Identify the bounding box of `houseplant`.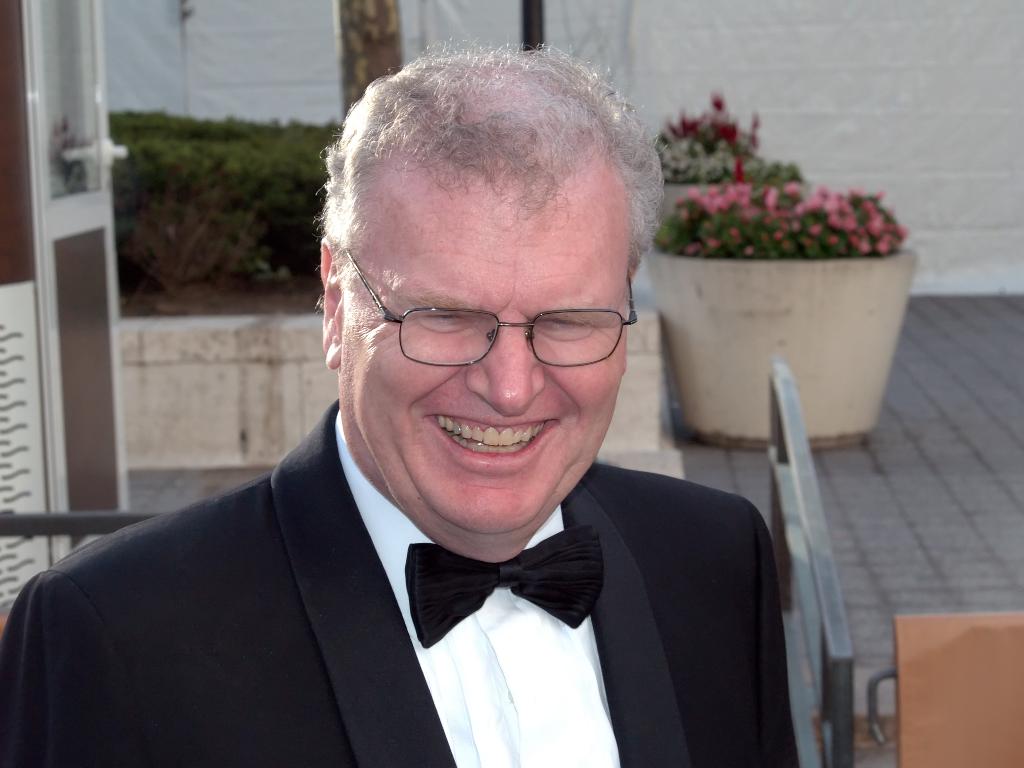
l=655, t=86, r=809, b=215.
